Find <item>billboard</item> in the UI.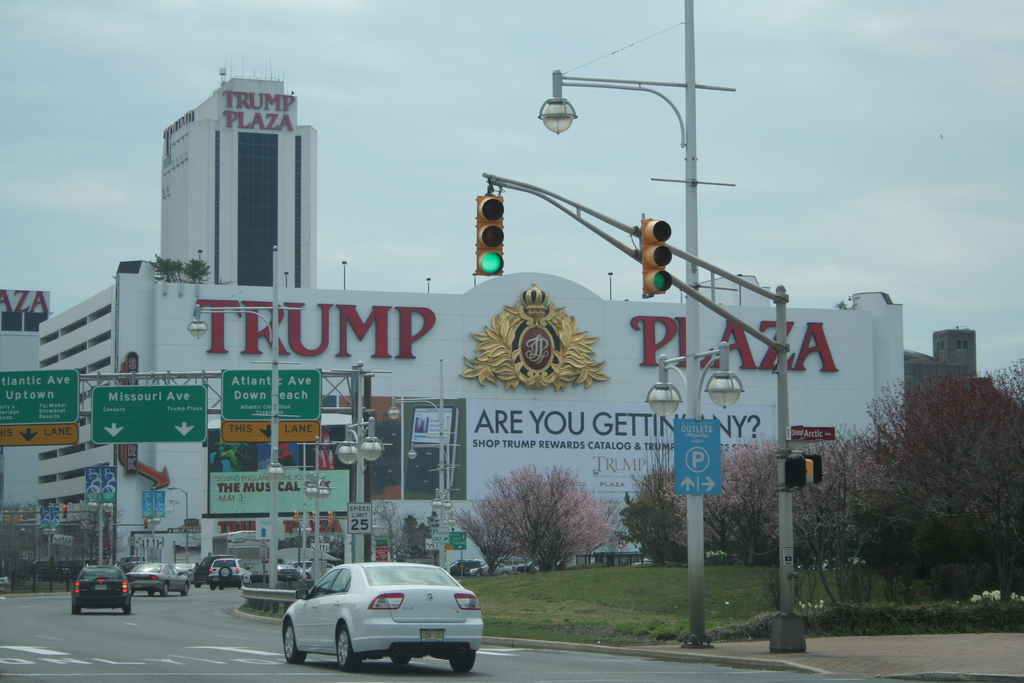
UI element at <box>223,369,314,416</box>.
